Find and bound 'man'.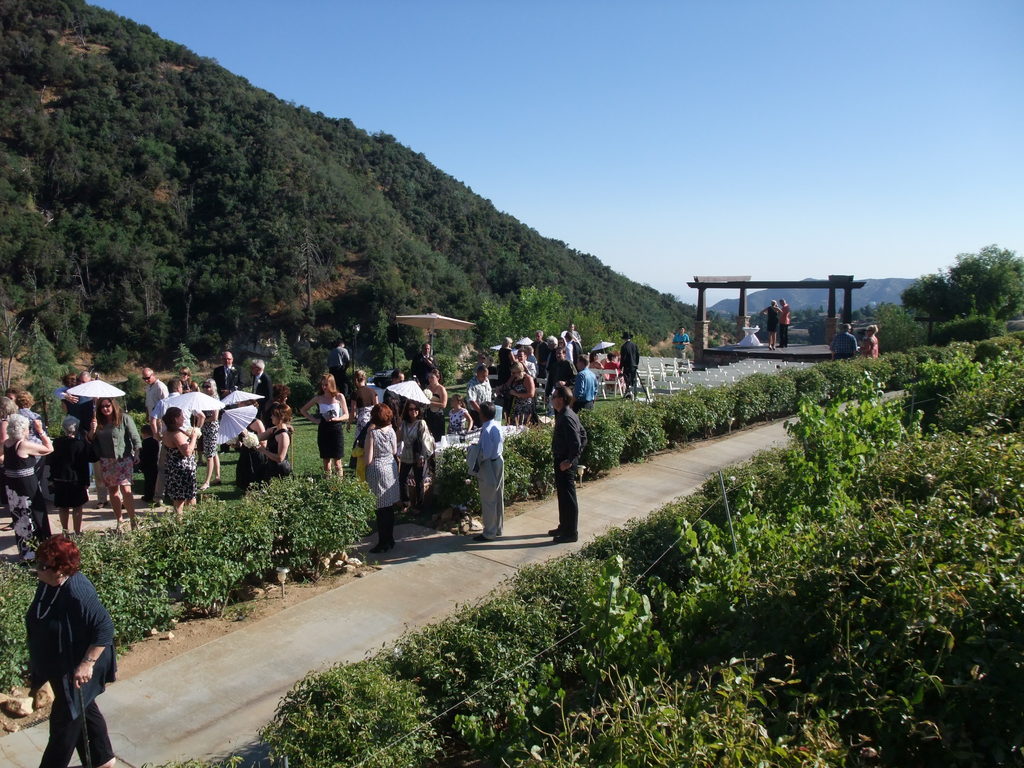
Bound: (x1=778, y1=299, x2=788, y2=346).
